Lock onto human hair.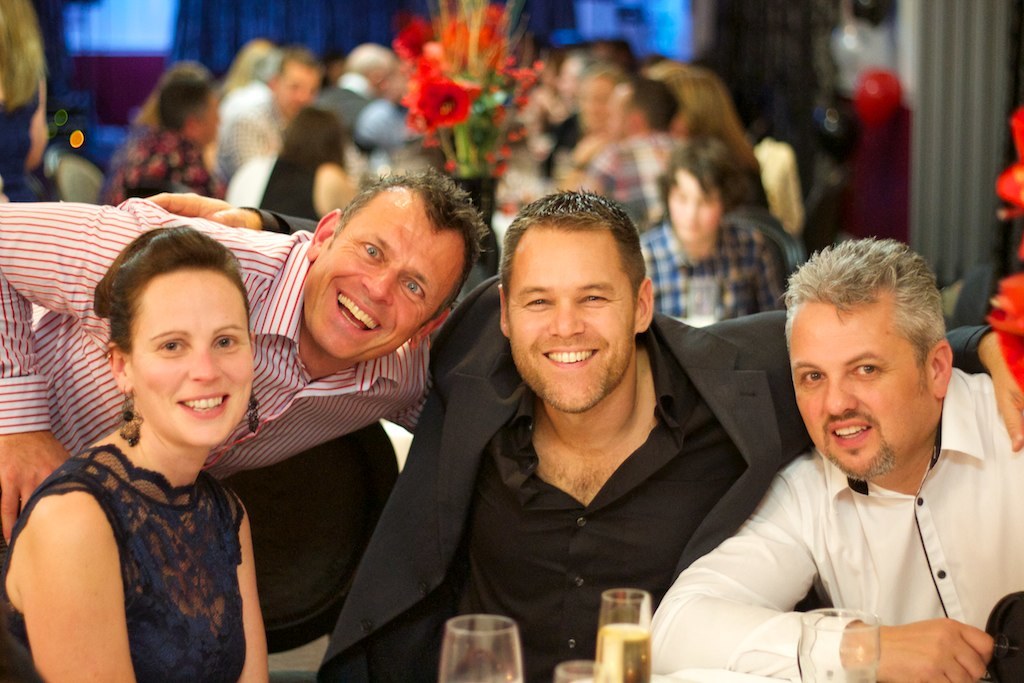
Locked: (223,37,274,90).
